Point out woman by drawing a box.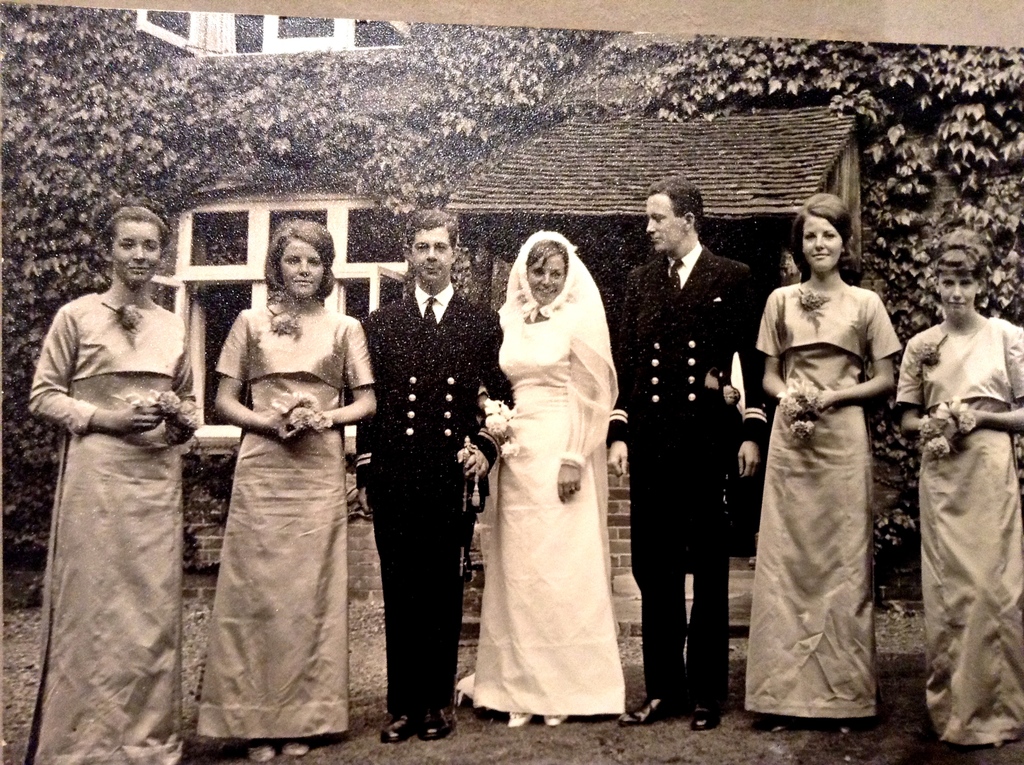
x1=24 y1=197 x2=231 y2=764.
